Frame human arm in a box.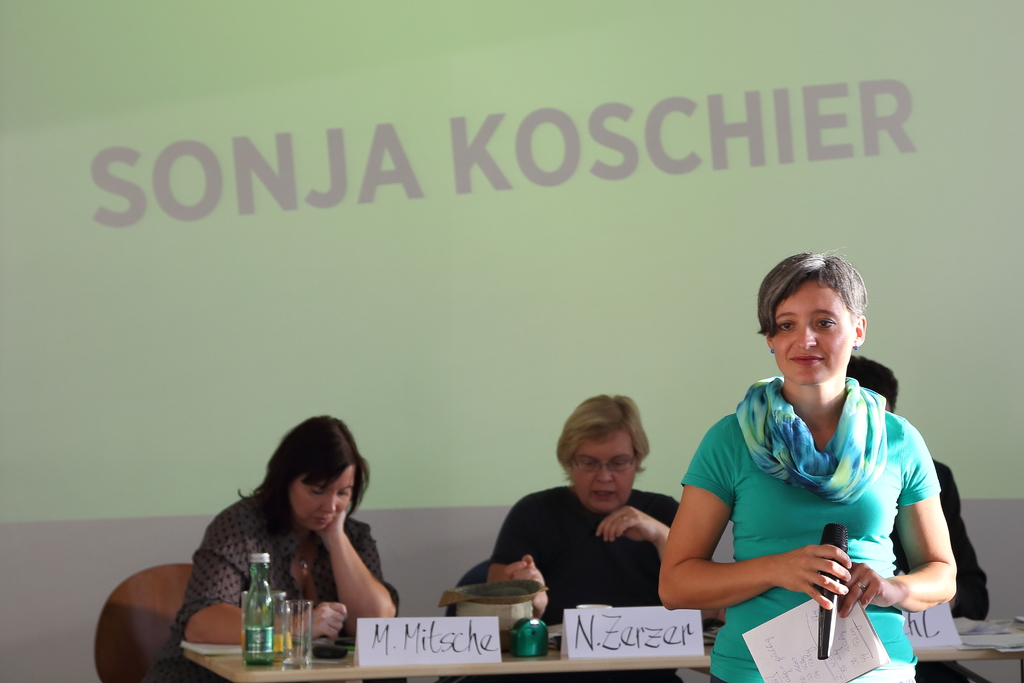
594 491 685 561.
